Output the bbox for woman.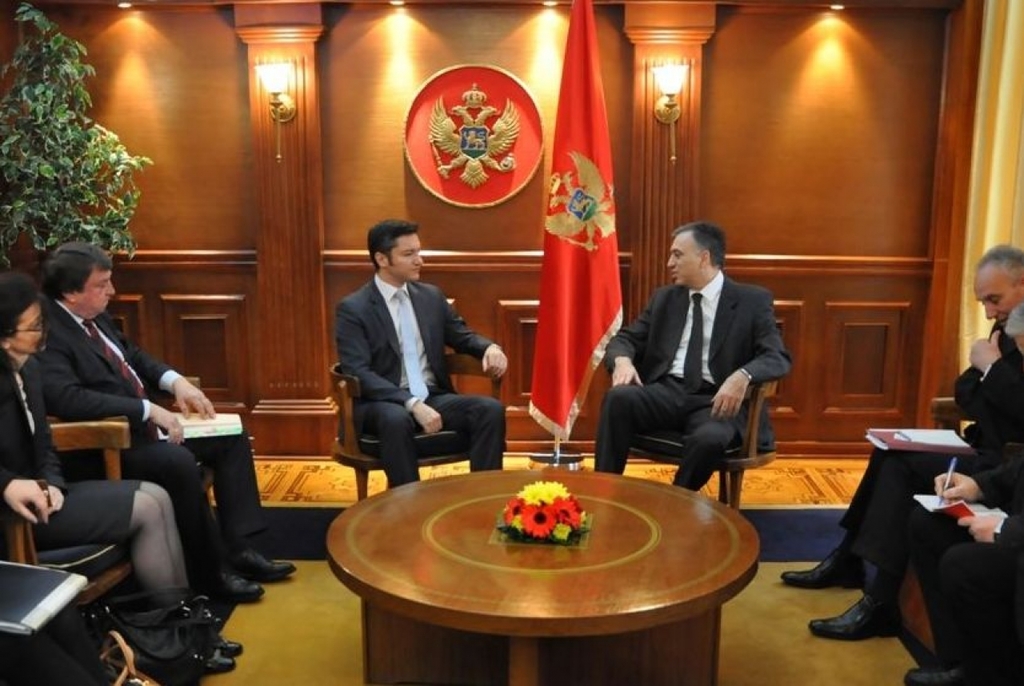
crop(24, 217, 220, 636).
